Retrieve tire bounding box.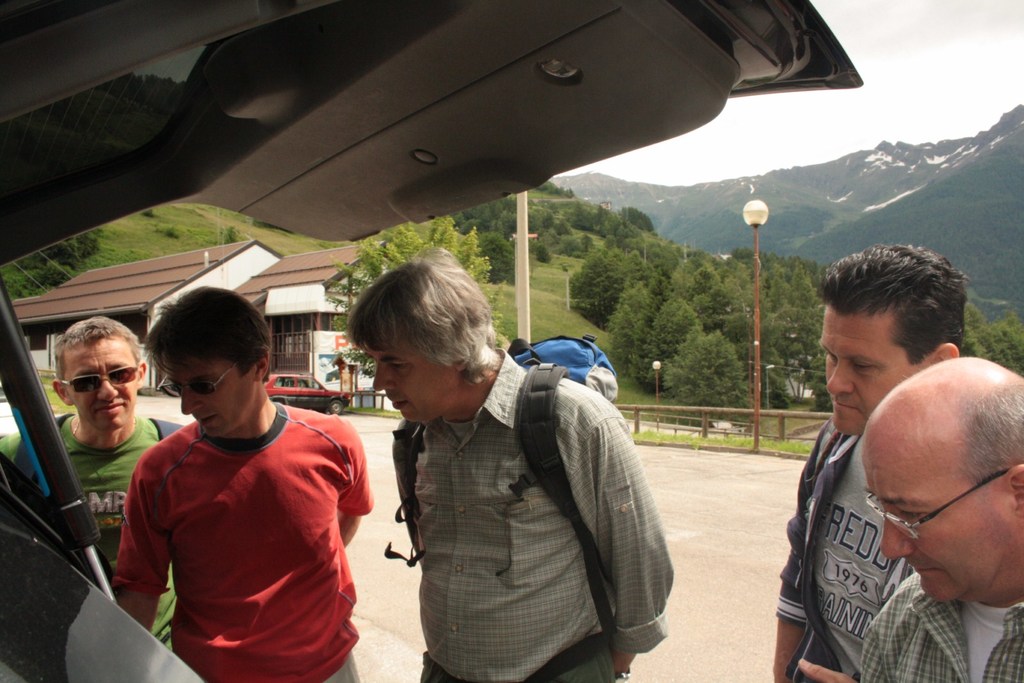
Bounding box: (left=328, top=394, right=349, bottom=415).
